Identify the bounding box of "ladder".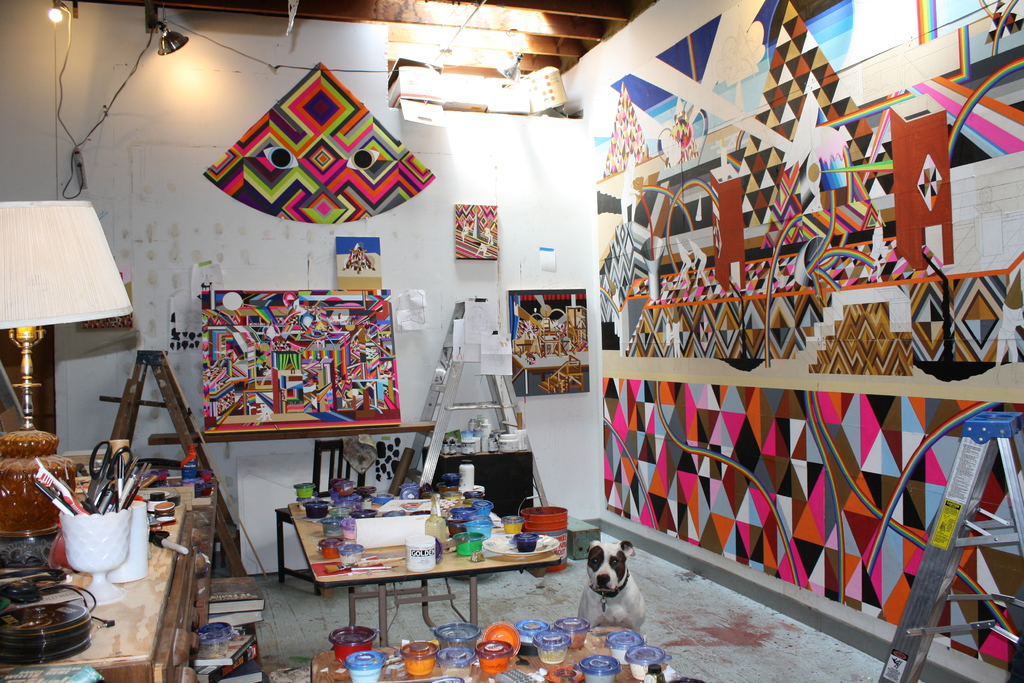
(105, 346, 244, 567).
